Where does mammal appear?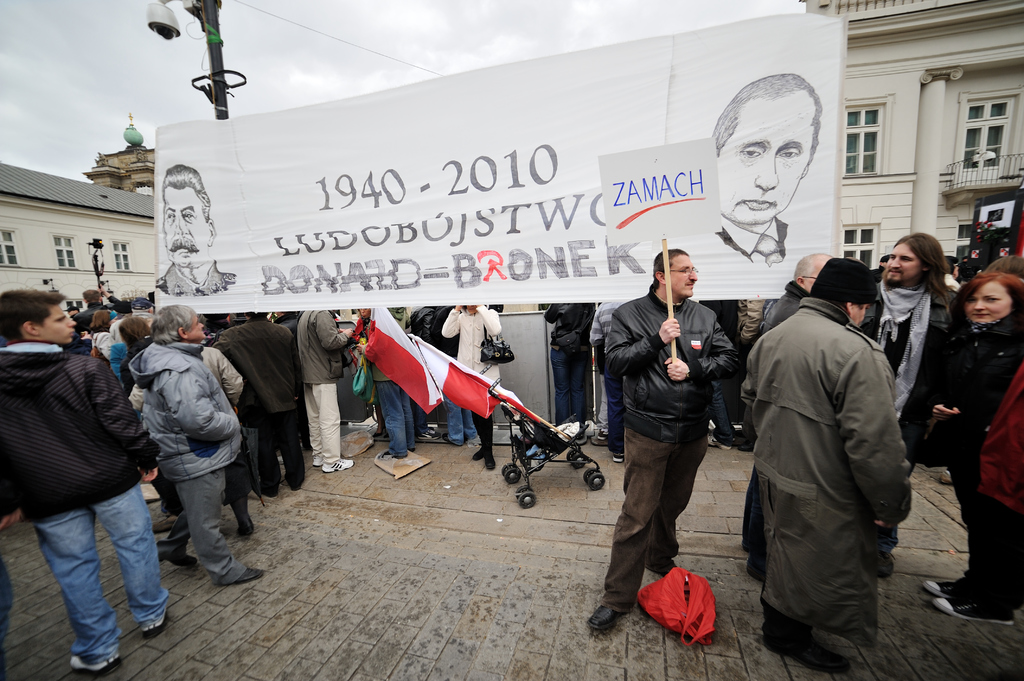
Appears at 219, 313, 312, 498.
